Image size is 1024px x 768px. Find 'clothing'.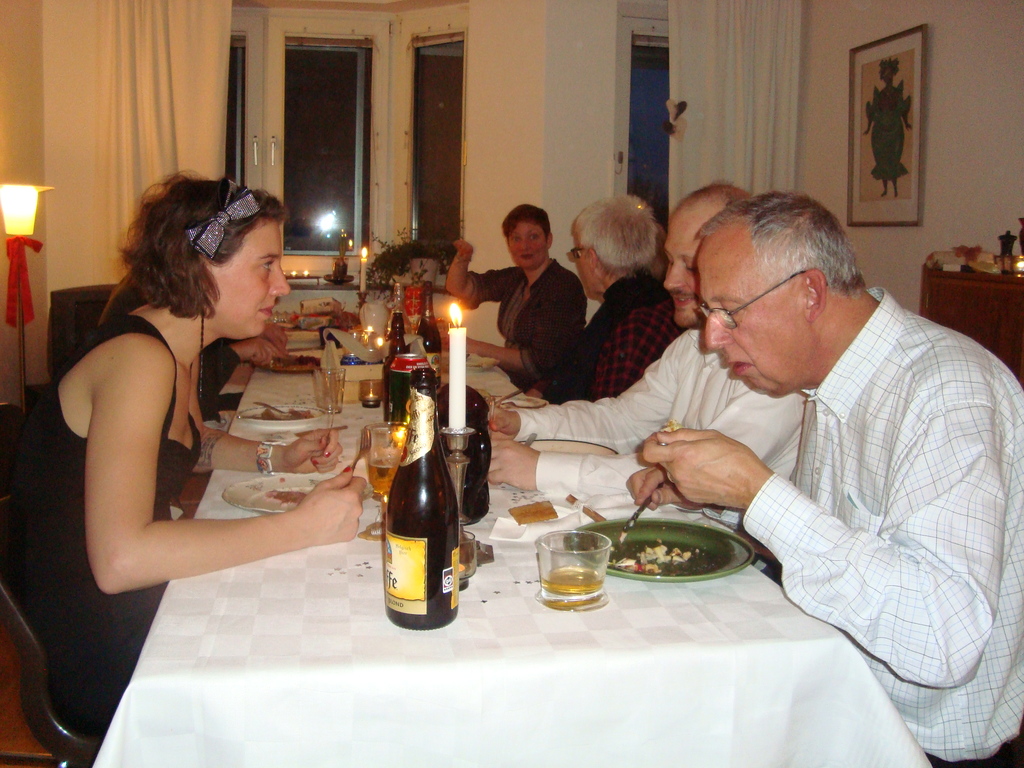
detection(0, 287, 228, 727).
